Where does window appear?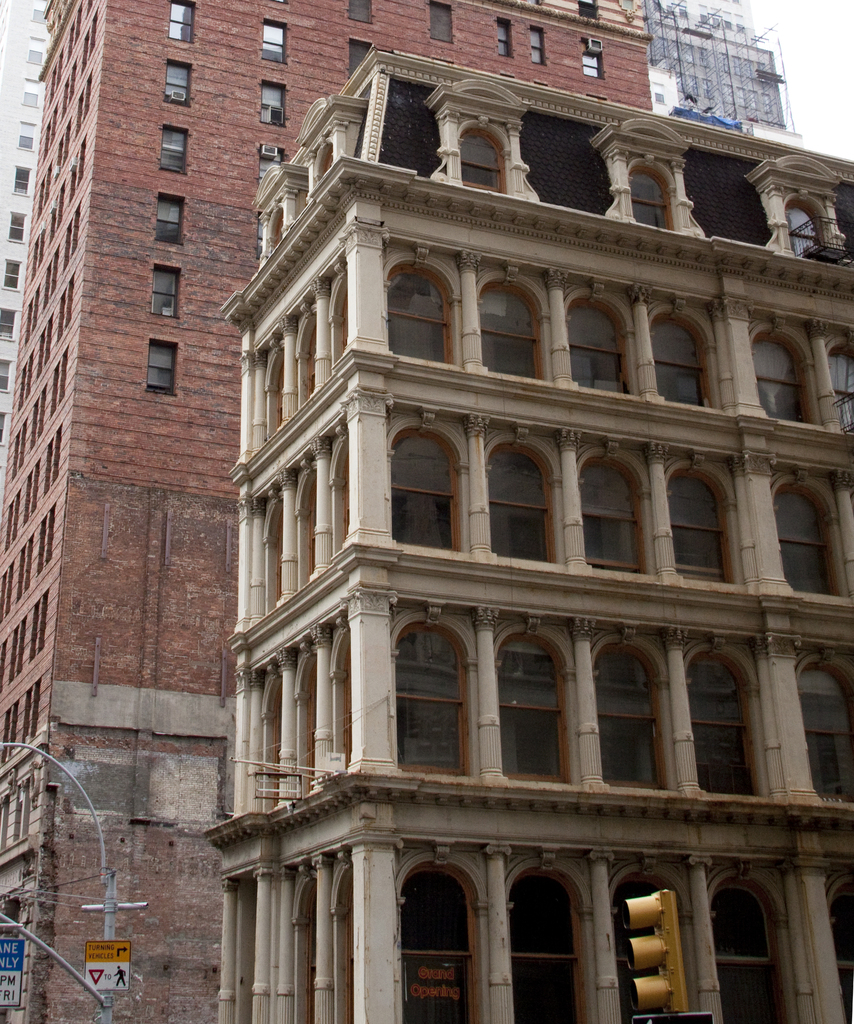
Appears at BBox(384, 266, 447, 363).
